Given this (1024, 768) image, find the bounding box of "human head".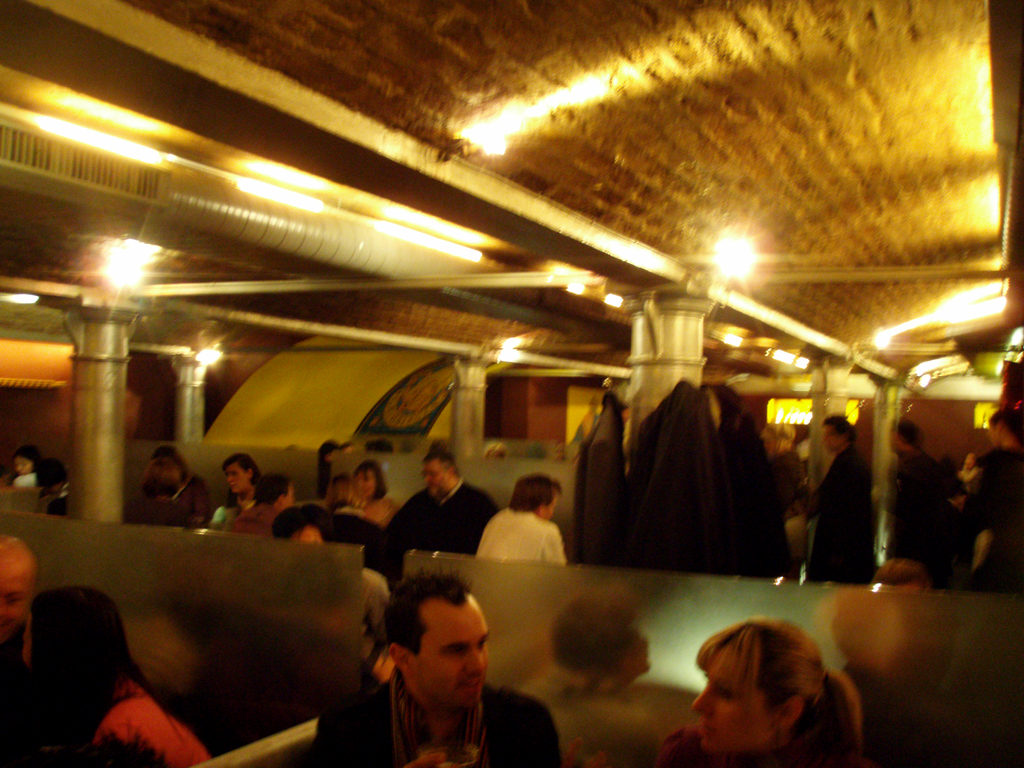
<box>15,450,41,474</box>.
